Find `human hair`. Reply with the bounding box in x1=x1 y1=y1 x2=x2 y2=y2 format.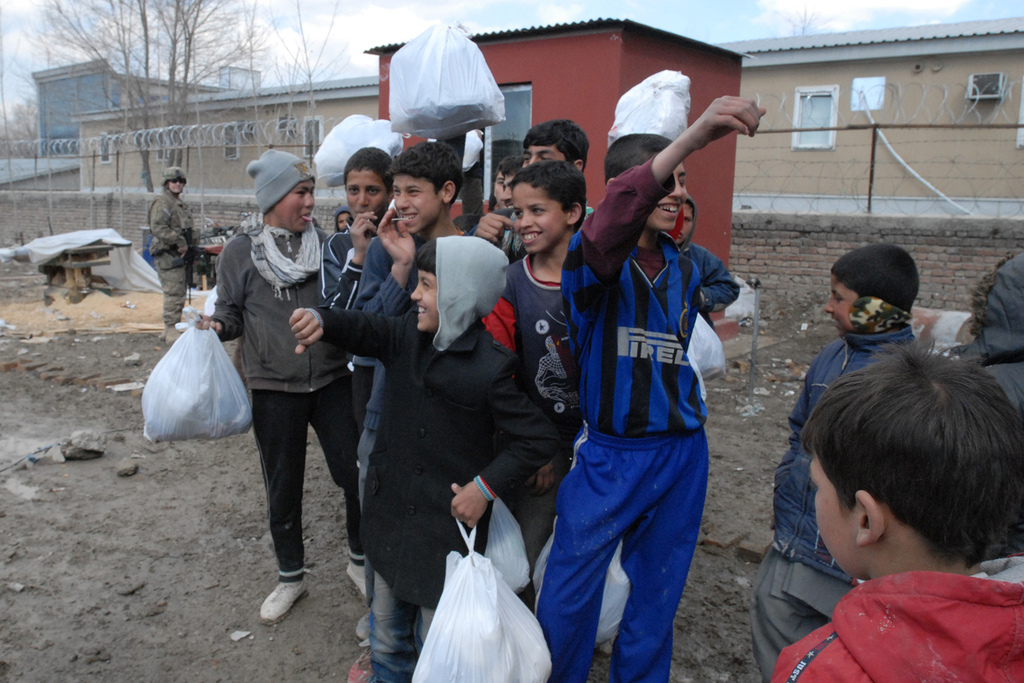
x1=509 y1=157 x2=588 y2=227.
